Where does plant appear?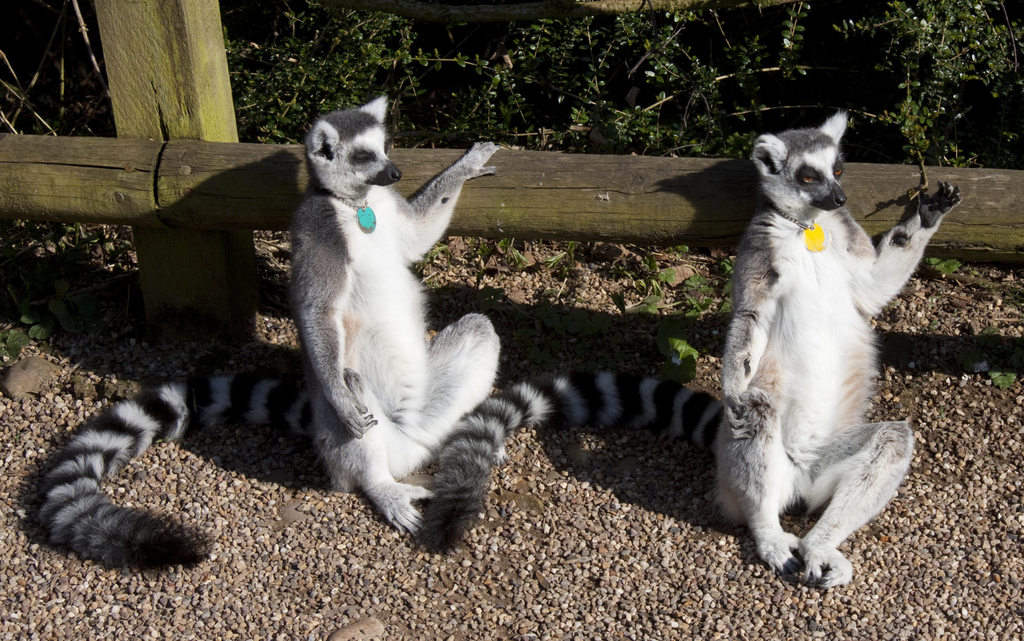
Appears at (left=613, top=233, right=743, bottom=408).
